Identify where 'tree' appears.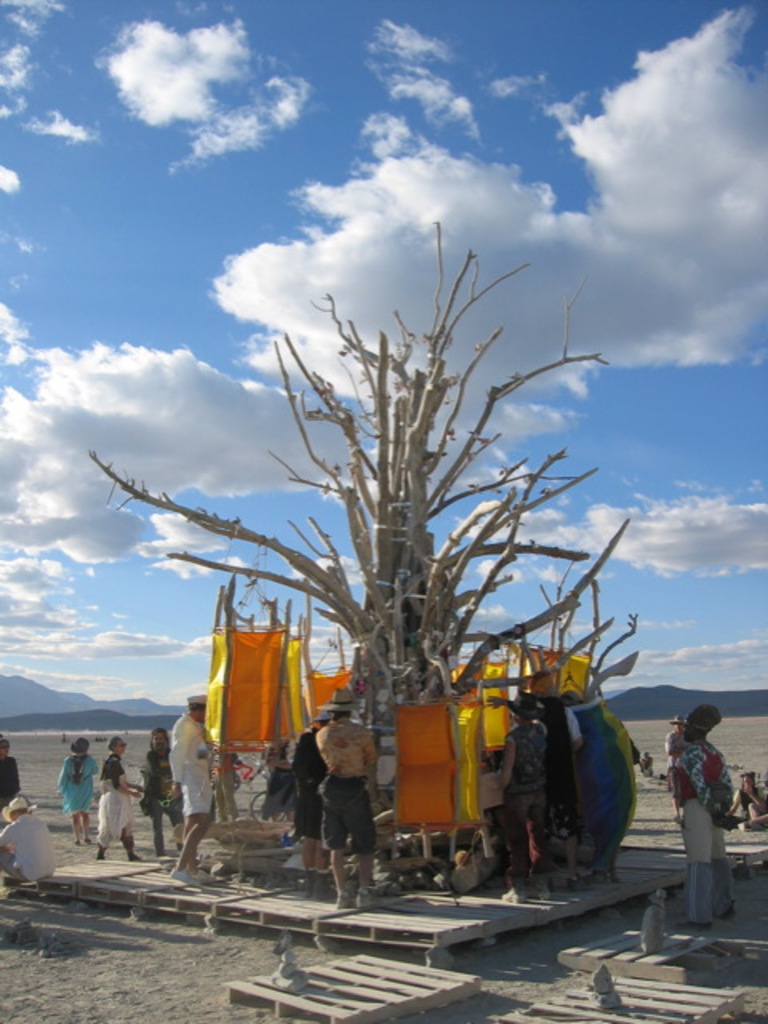
Appears at l=107, t=190, r=678, b=840.
